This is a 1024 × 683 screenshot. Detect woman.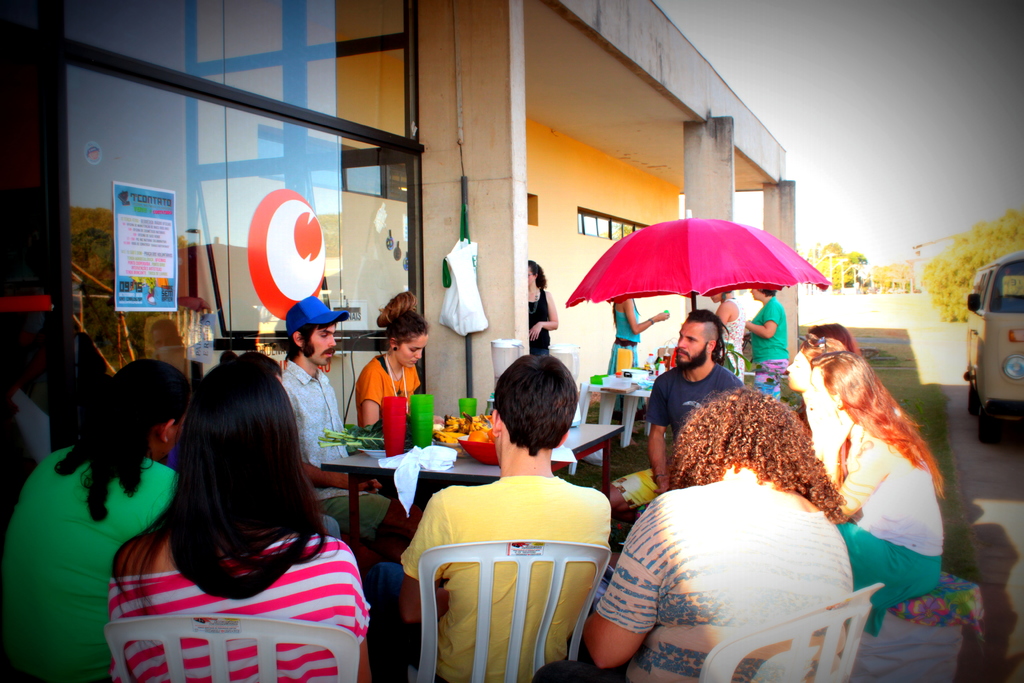
[714,292,748,383].
